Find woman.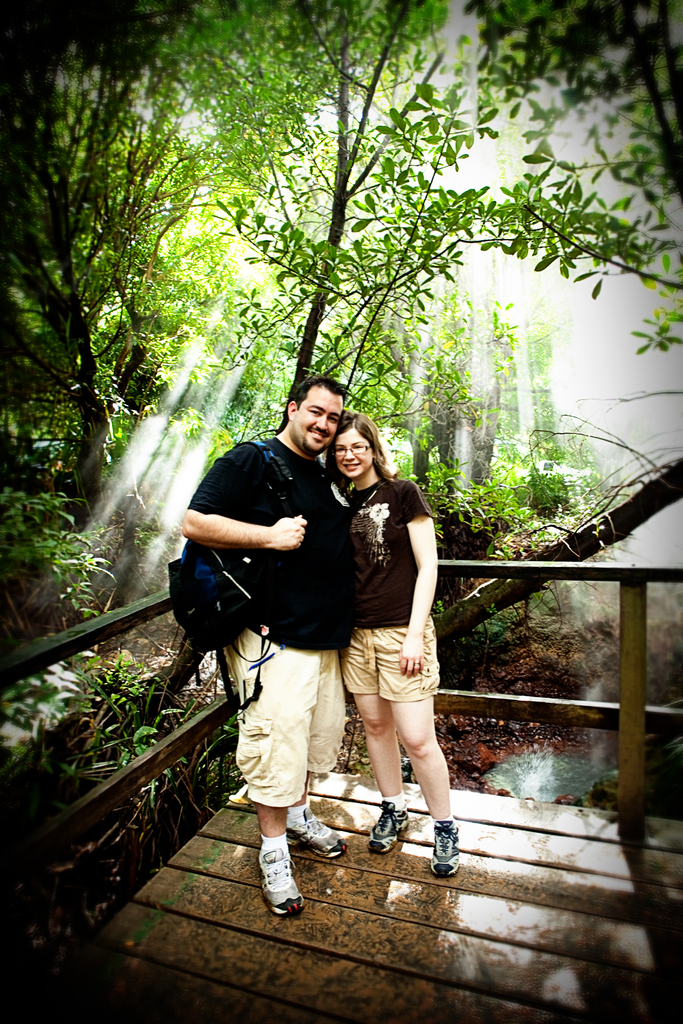
bbox=(313, 400, 452, 876).
